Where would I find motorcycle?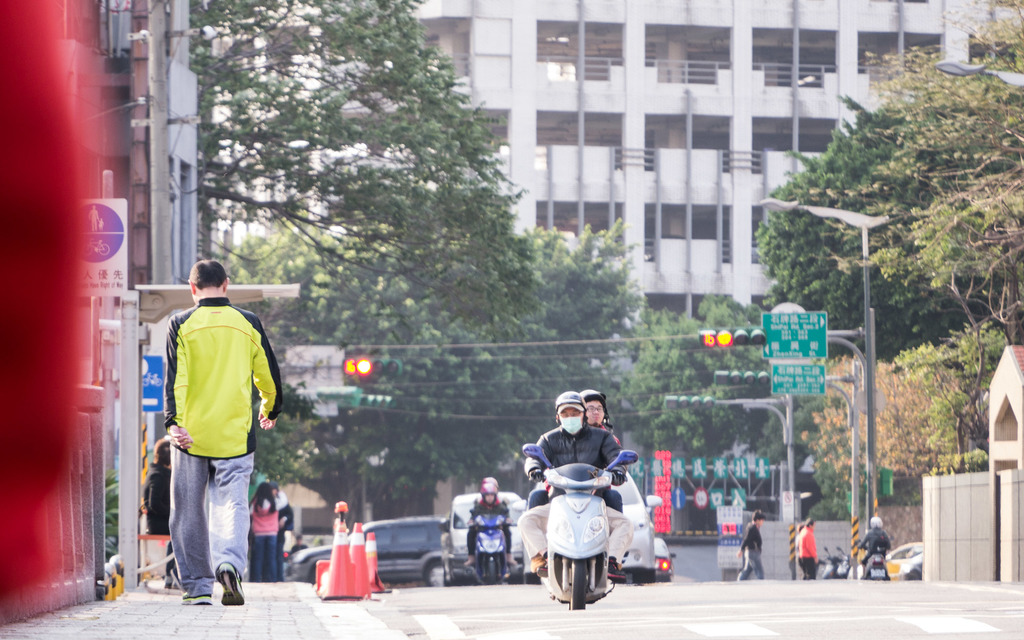
At Rect(520, 454, 654, 618).
